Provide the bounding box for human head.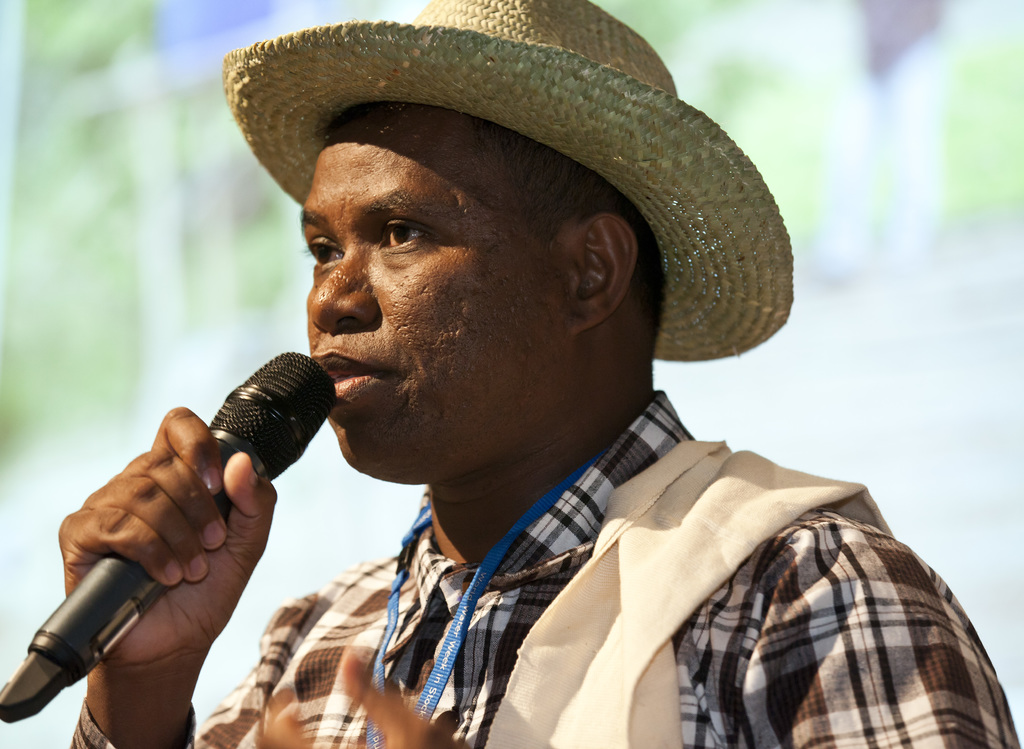
234, 80, 674, 478.
